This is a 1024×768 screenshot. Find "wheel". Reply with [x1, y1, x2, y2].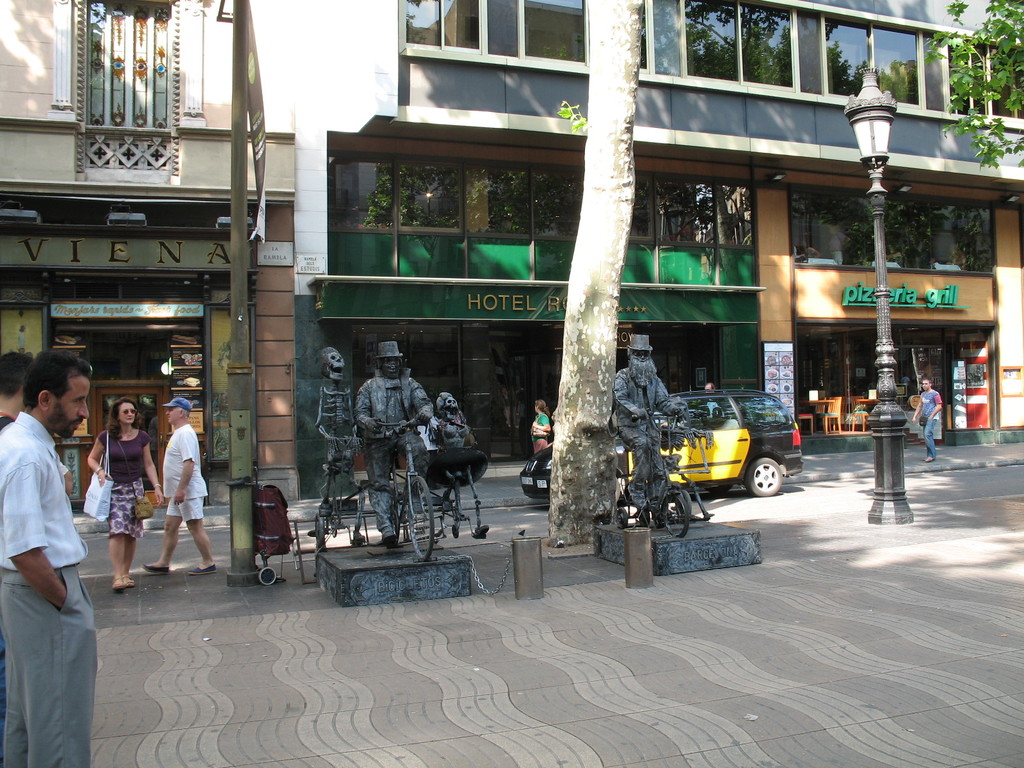
[662, 493, 688, 535].
